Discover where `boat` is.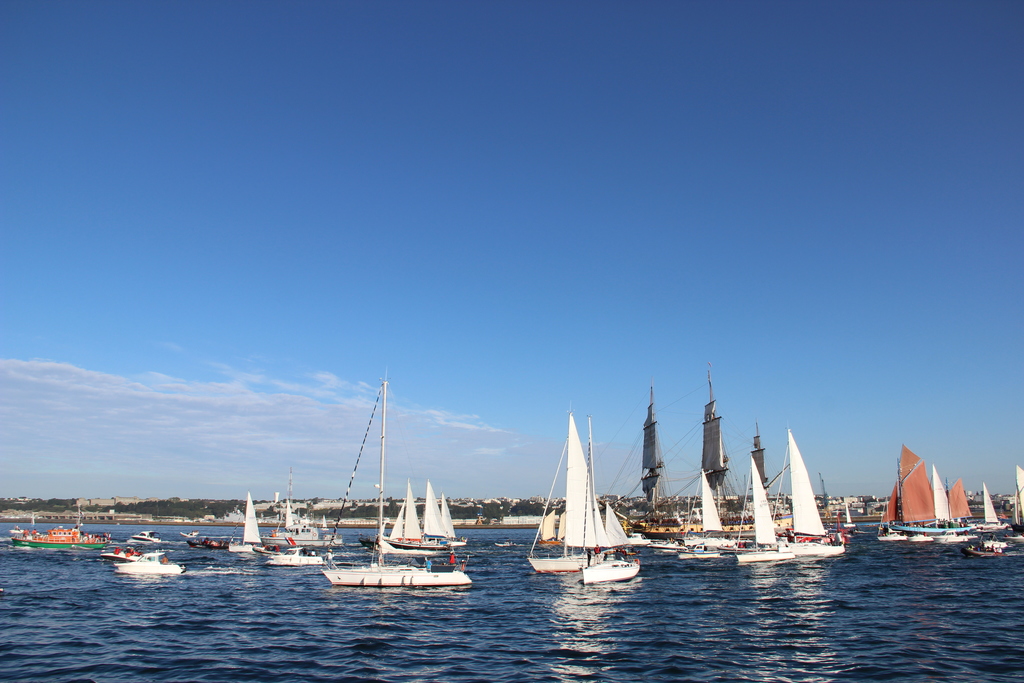
Discovered at [118, 550, 188, 573].
